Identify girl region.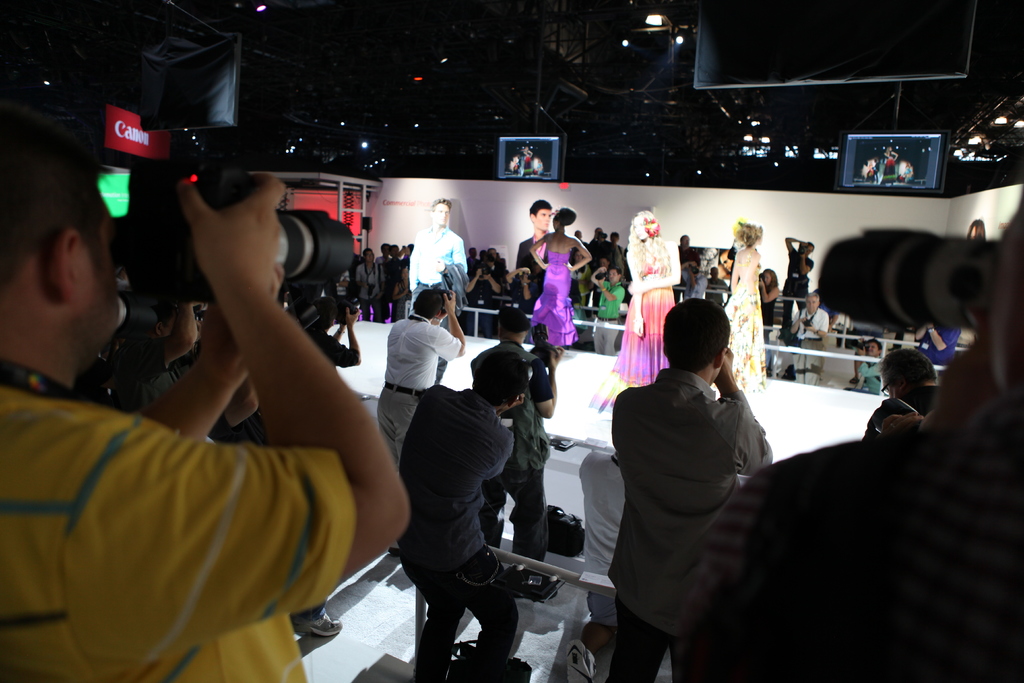
Region: <region>532, 209, 595, 348</region>.
